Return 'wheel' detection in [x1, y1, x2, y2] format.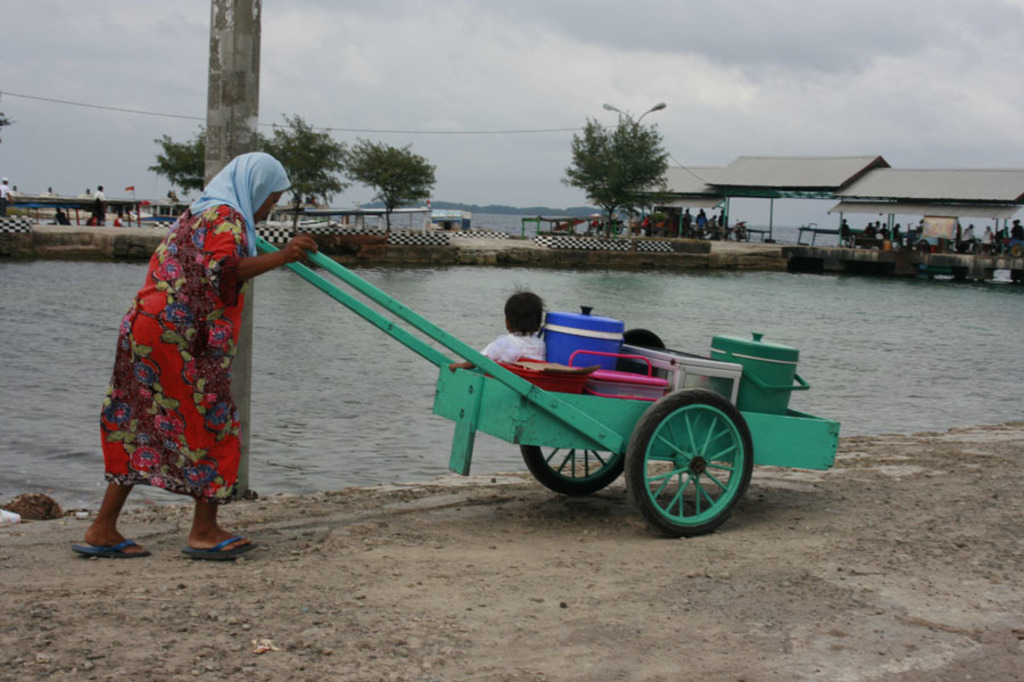
[641, 397, 758, 529].
